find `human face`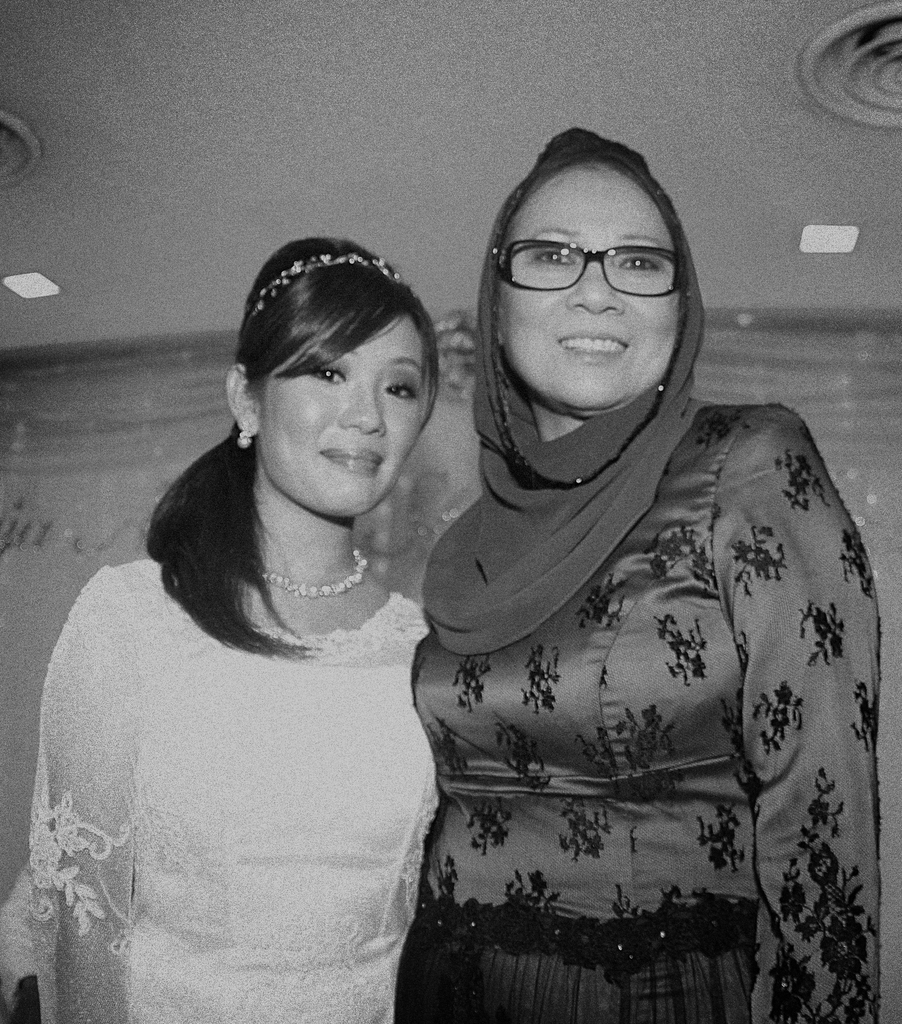
region(258, 317, 431, 525)
